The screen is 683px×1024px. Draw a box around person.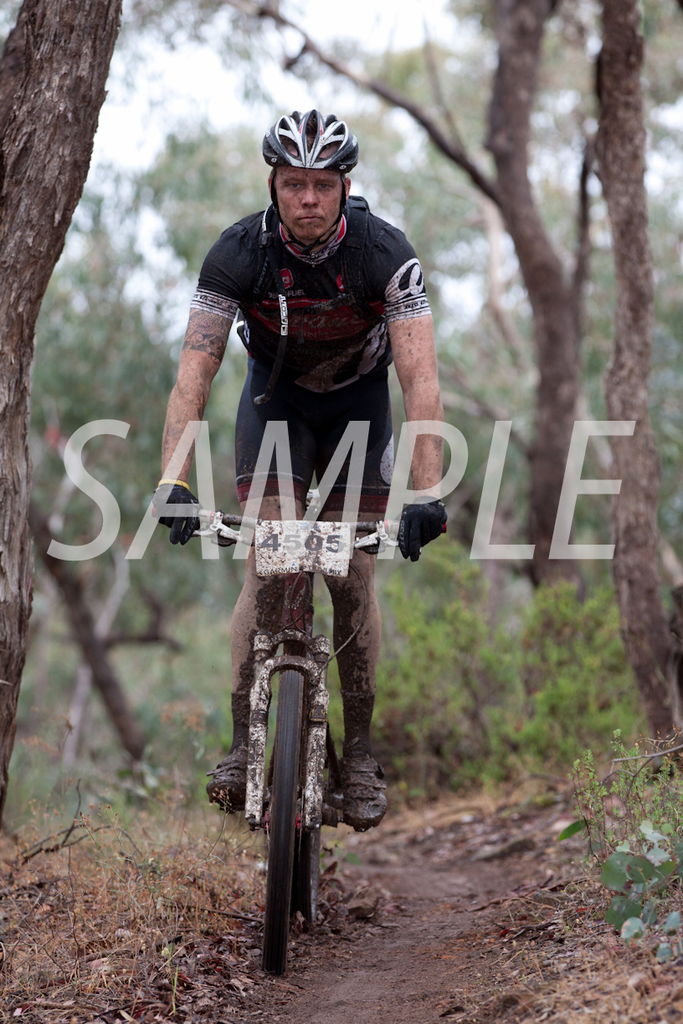
x1=154, y1=109, x2=446, y2=831.
